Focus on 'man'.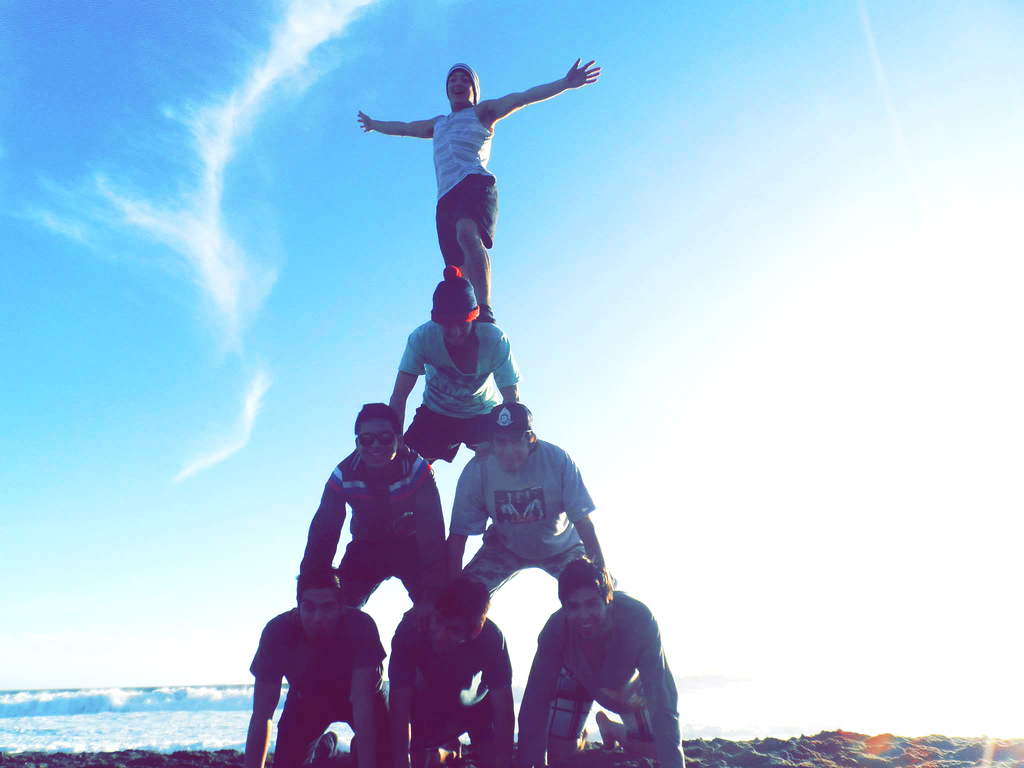
Focused at bbox(370, 271, 521, 477).
